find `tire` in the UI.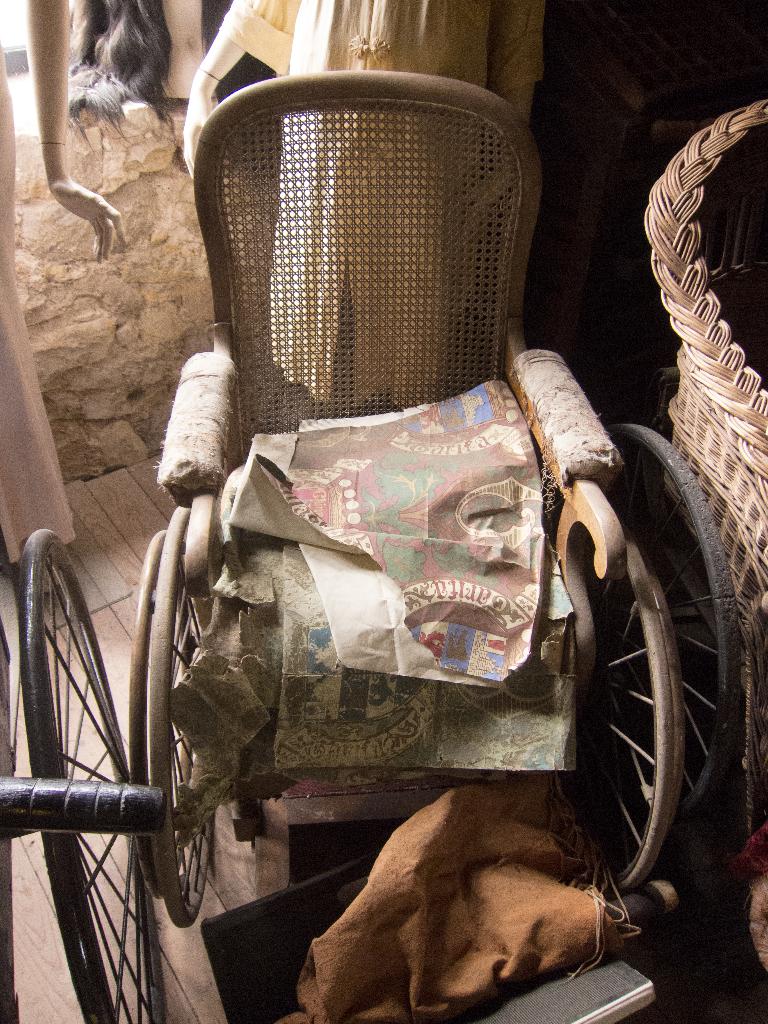
UI element at bbox(141, 508, 215, 927).
